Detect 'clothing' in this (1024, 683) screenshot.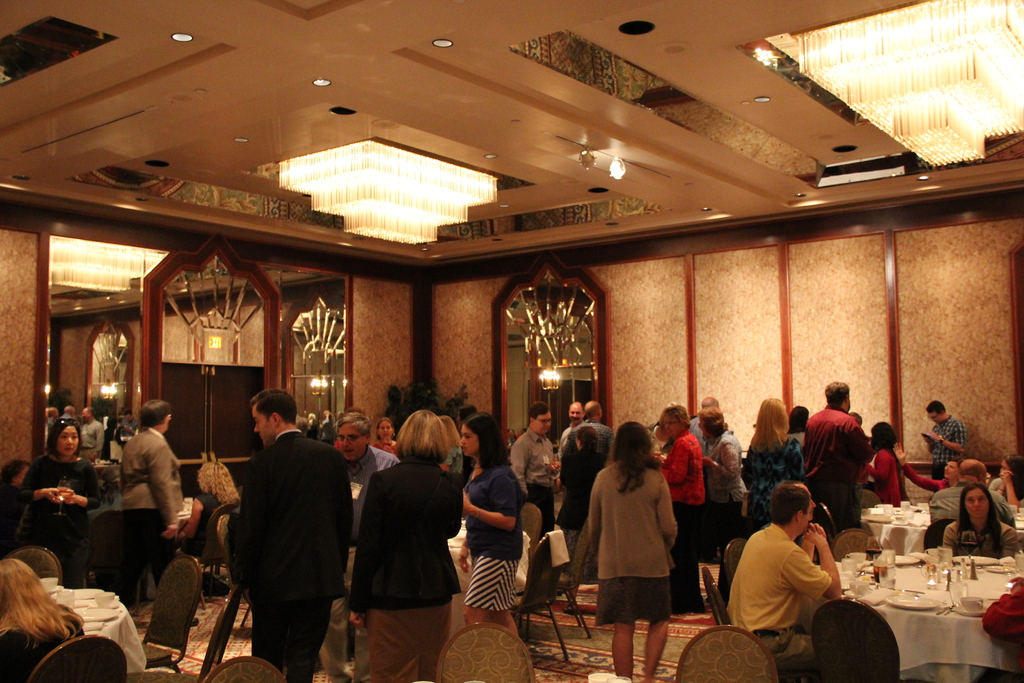
Detection: left=559, top=451, right=604, bottom=554.
